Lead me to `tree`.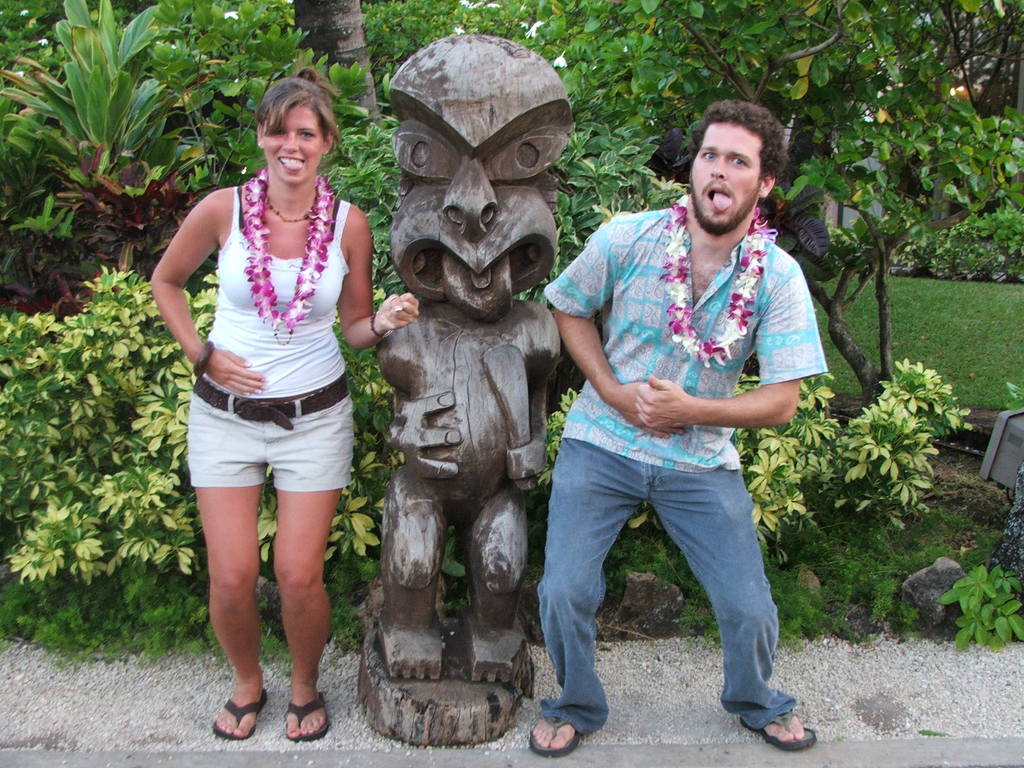
Lead to l=287, t=0, r=382, b=135.
